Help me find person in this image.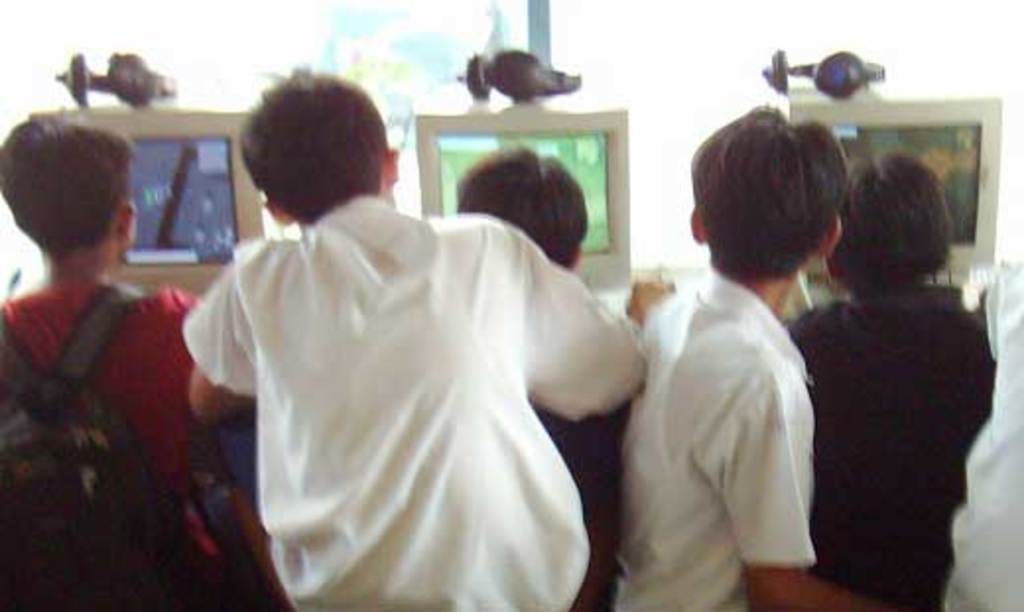
Found it: pyautogui.locateOnScreen(457, 146, 624, 610).
